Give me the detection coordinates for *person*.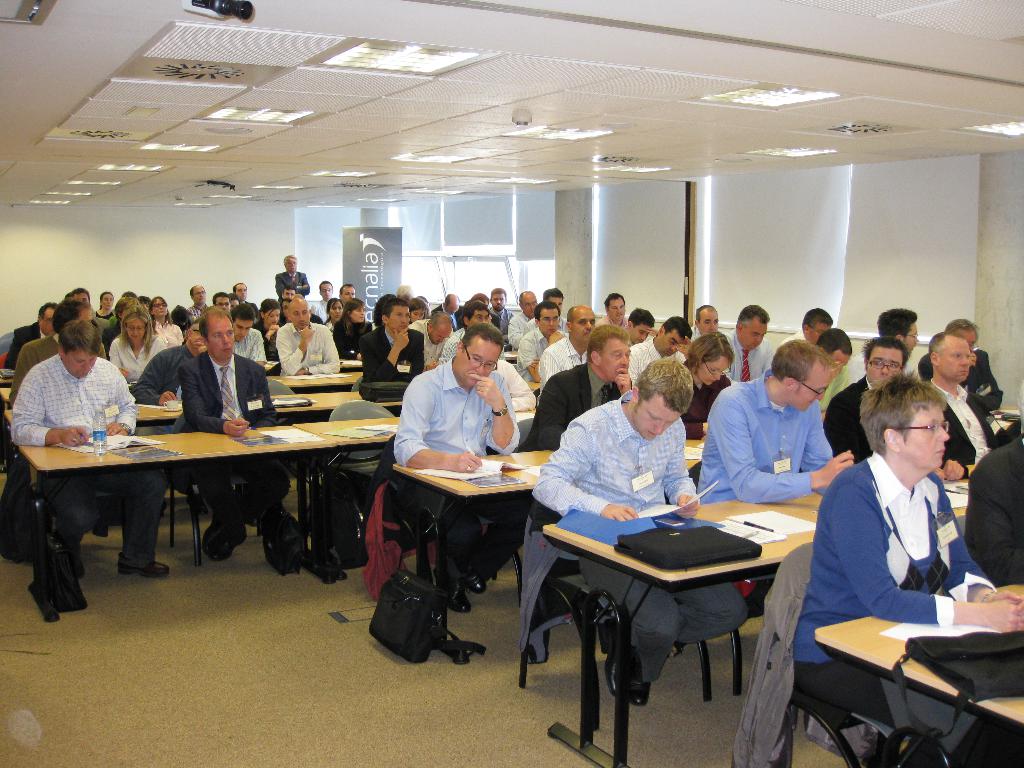
region(9, 304, 55, 356).
